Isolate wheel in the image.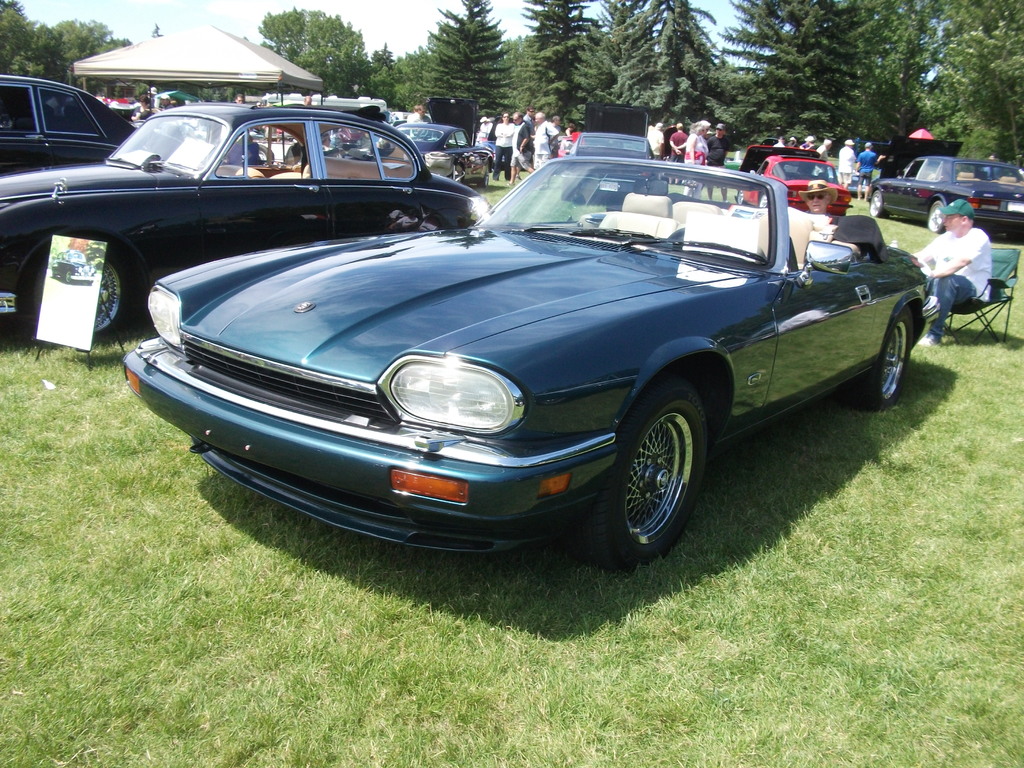
Isolated region: BBox(868, 191, 888, 218).
